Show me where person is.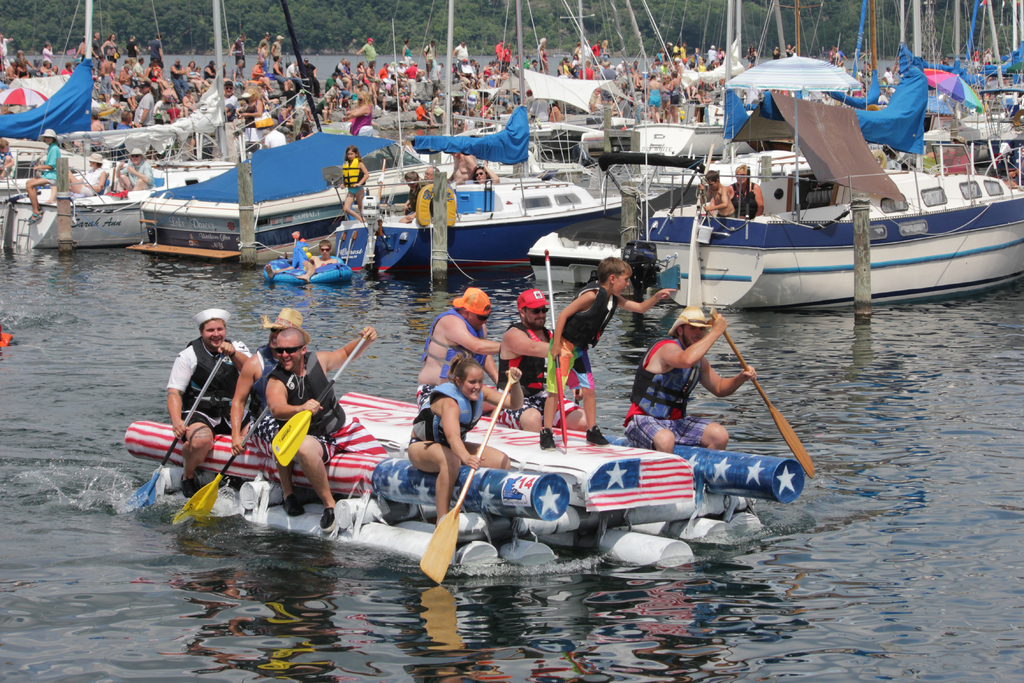
person is at (730,161,764,220).
